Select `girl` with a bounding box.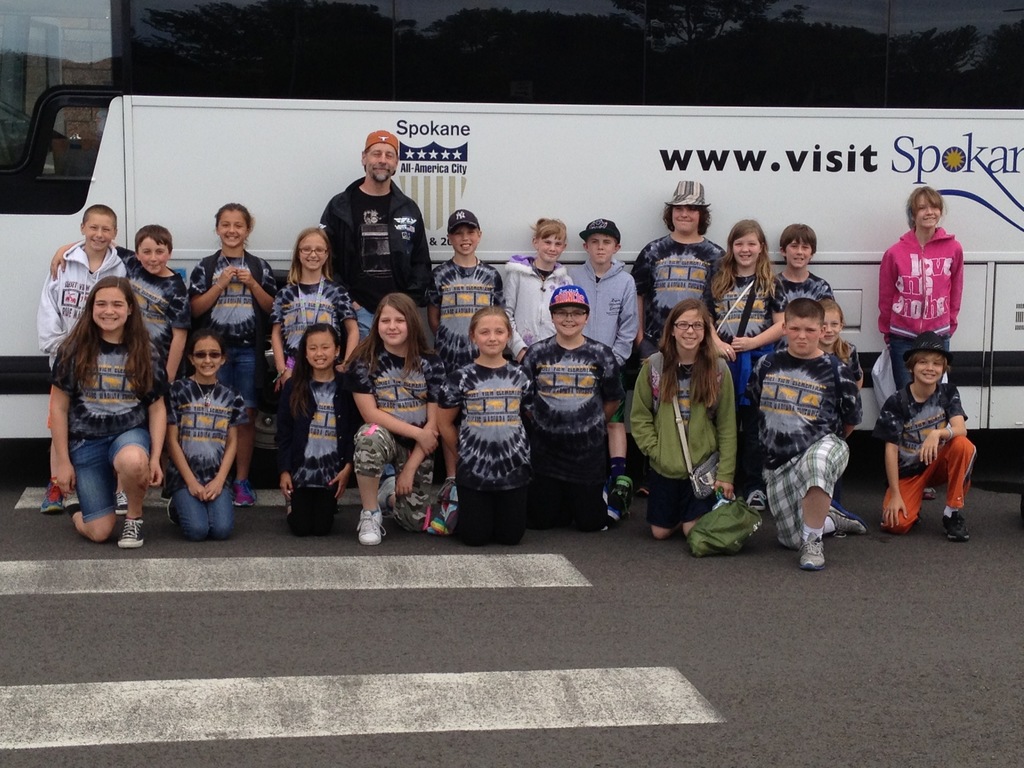
<region>156, 326, 248, 543</region>.
